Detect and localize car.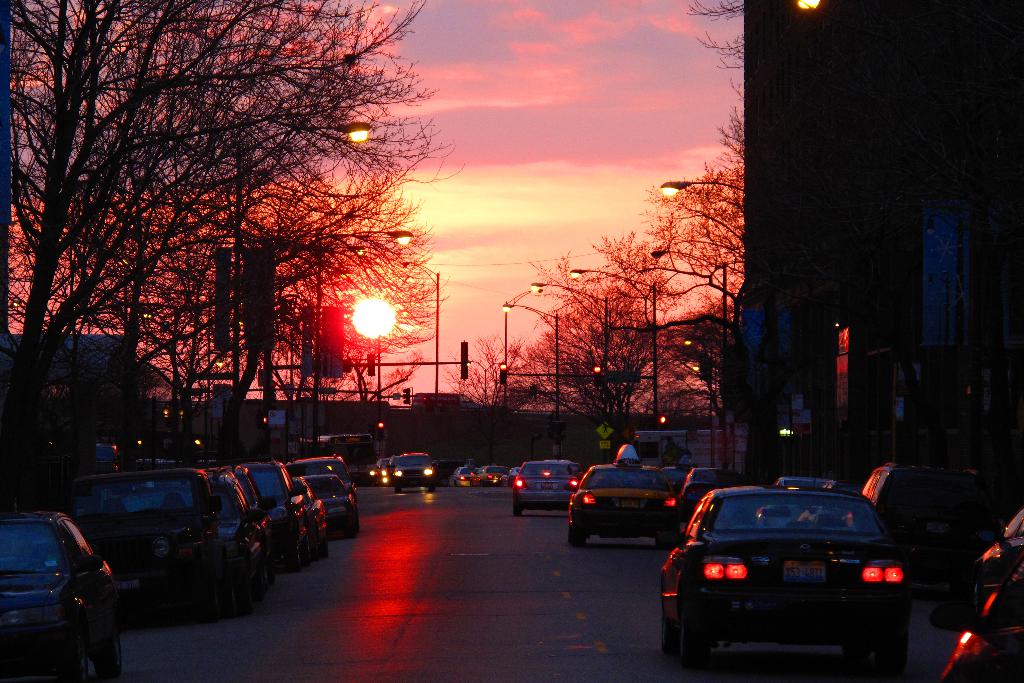
Localized at 938:513:1023:682.
